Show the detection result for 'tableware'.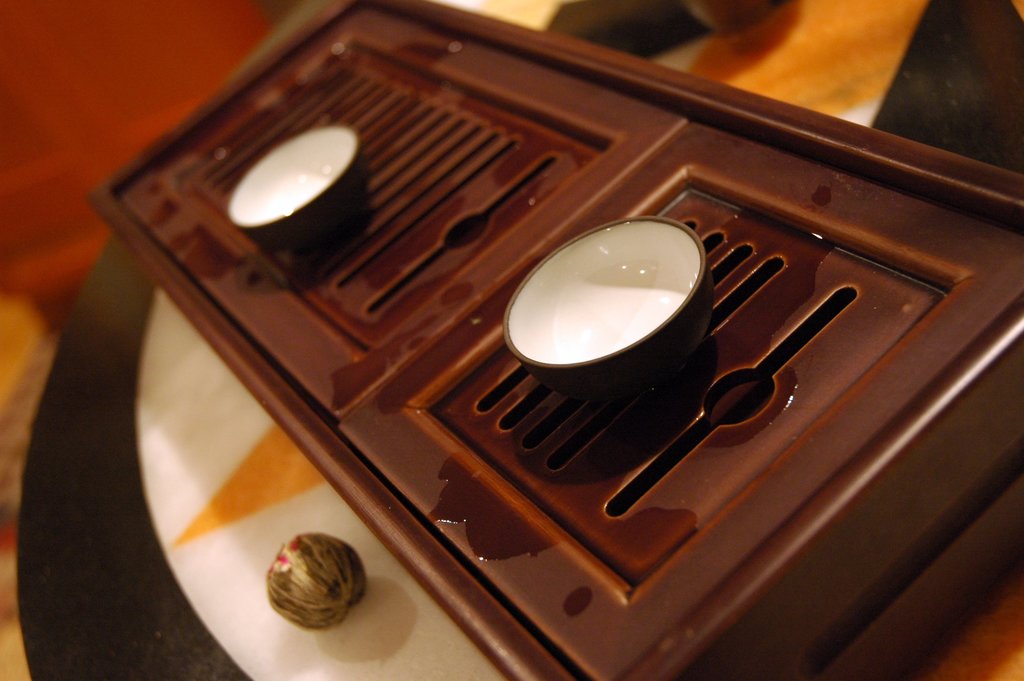
(left=225, top=130, right=365, bottom=248).
